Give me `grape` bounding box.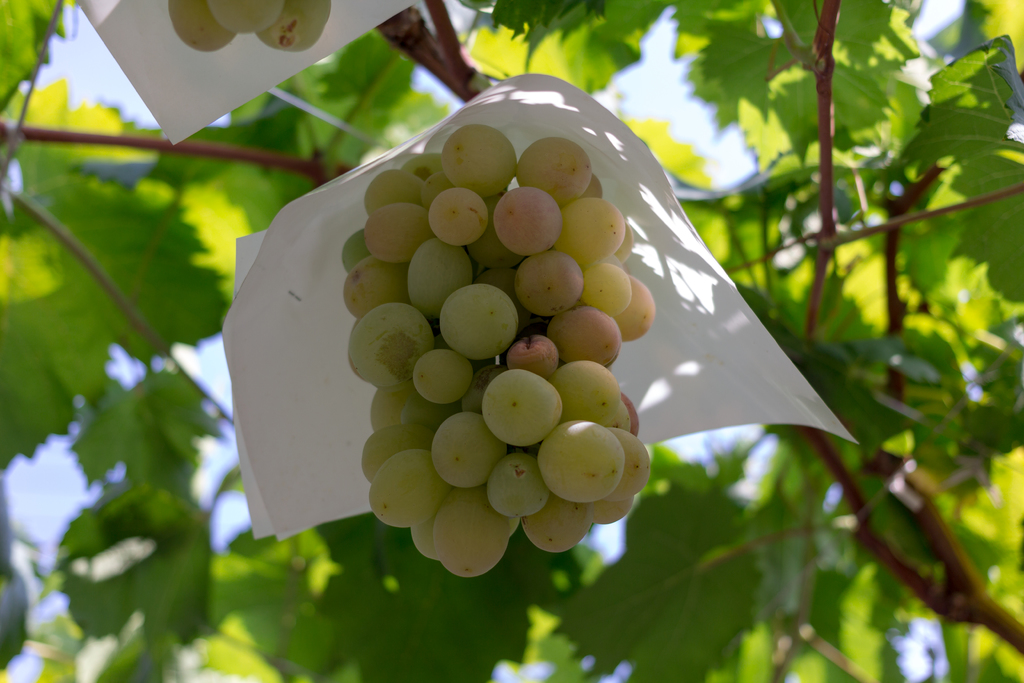
pyautogui.locateOnScreen(259, 0, 332, 53).
